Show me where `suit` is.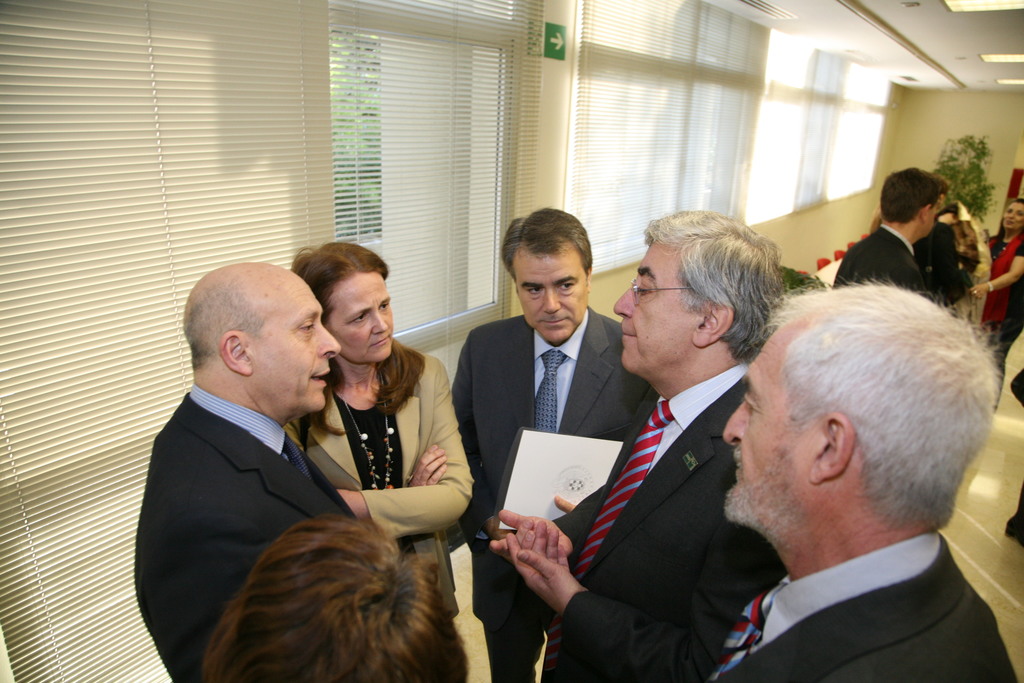
`suit` is at l=568, t=288, r=781, b=674.
